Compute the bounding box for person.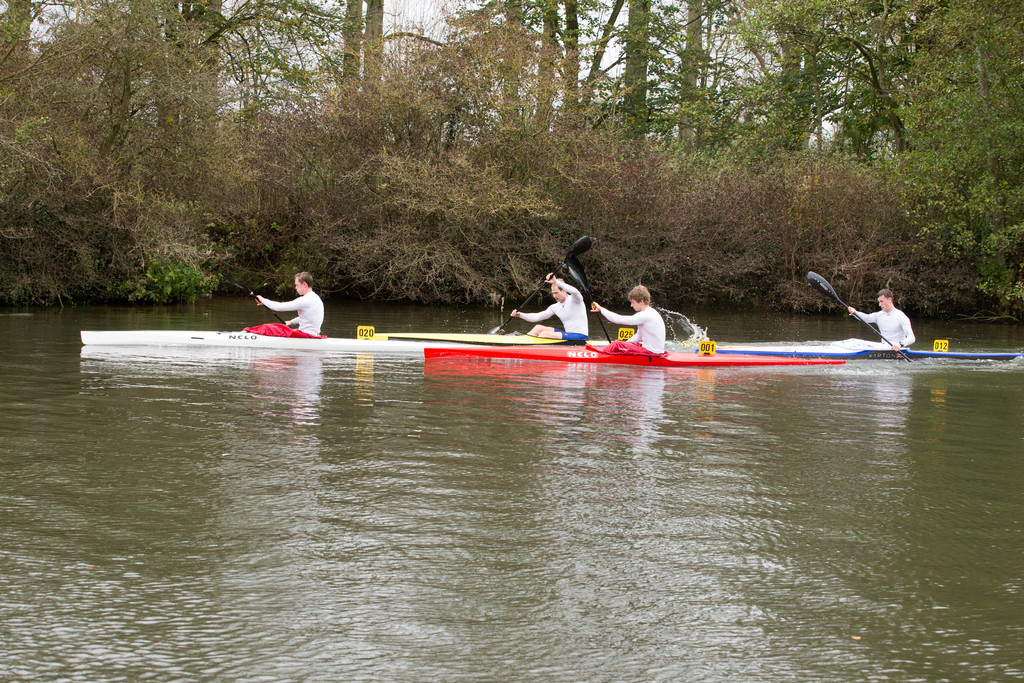
<region>850, 288, 911, 349</region>.
